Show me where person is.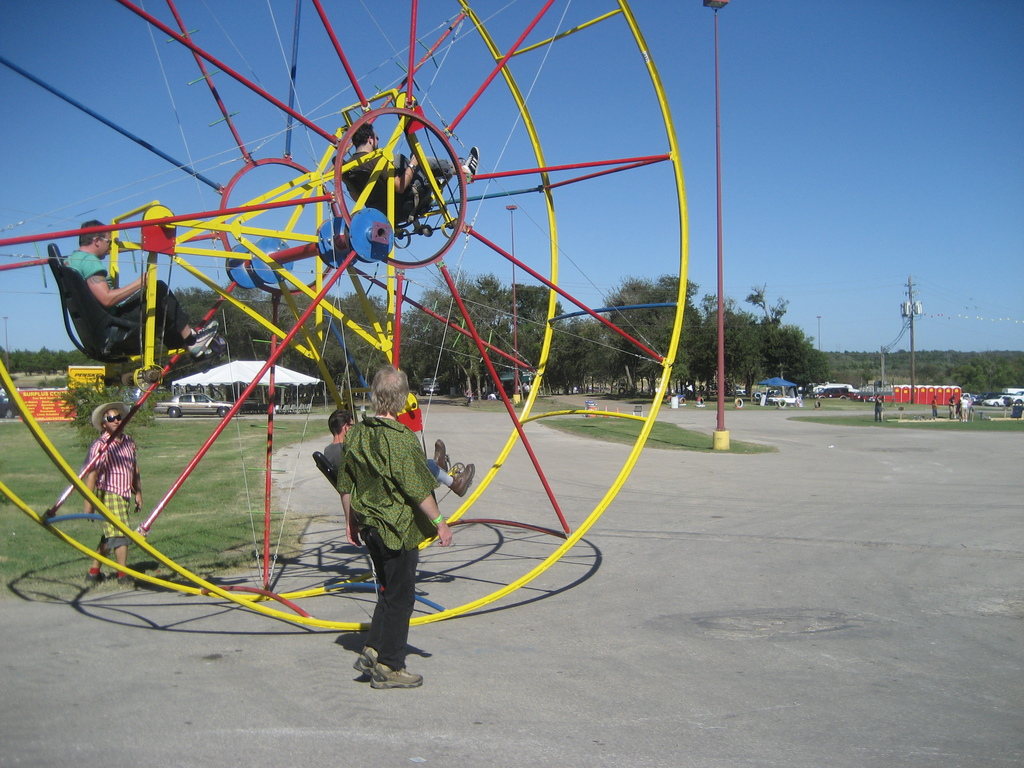
person is at x1=345, y1=115, x2=478, y2=224.
